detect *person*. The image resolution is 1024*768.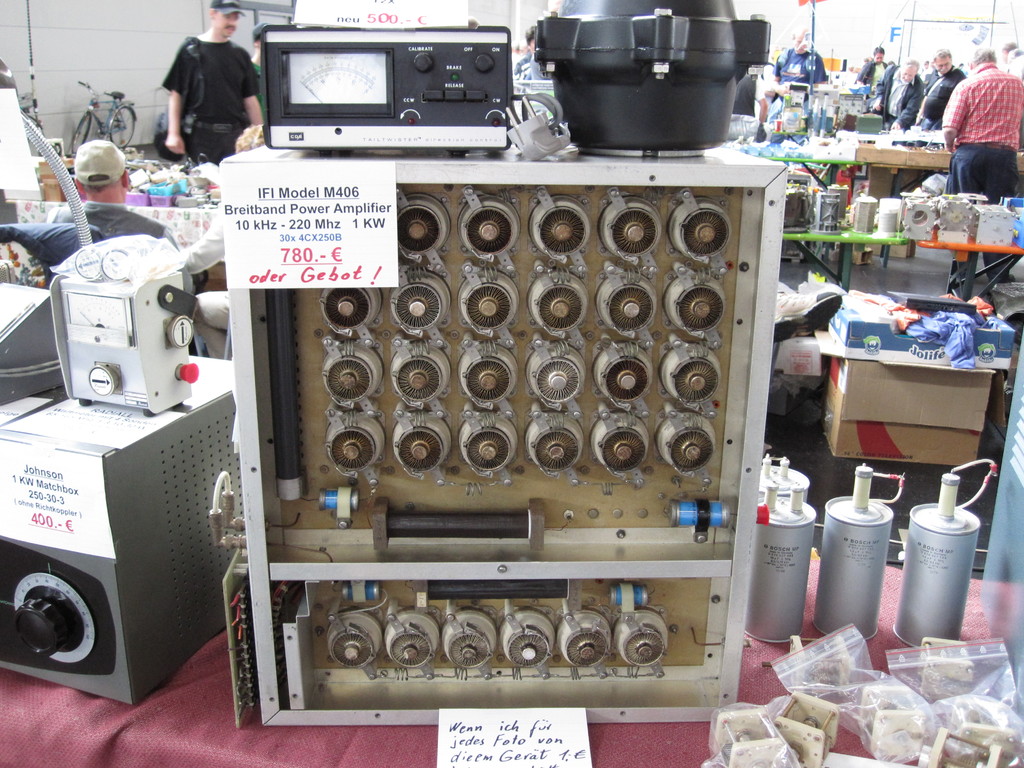
[x1=943, y1=42, x2=1023, y2=200].
